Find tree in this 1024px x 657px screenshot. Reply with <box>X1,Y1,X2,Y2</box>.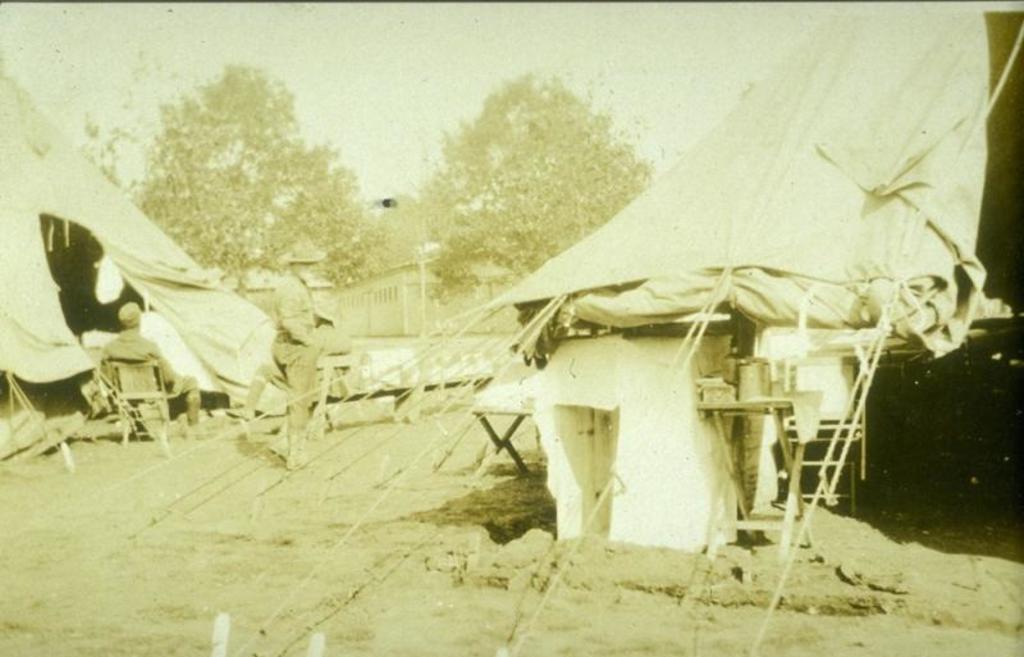
<box>381,72,672,306</box>.
